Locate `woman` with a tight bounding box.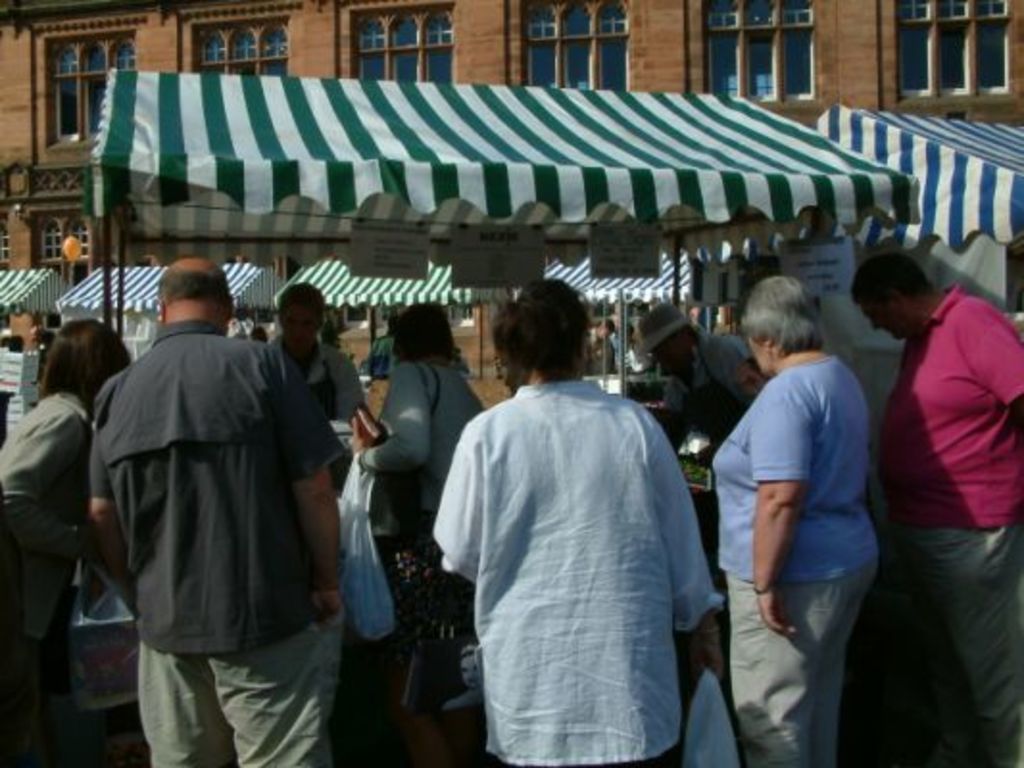
[342,294,486,766].
